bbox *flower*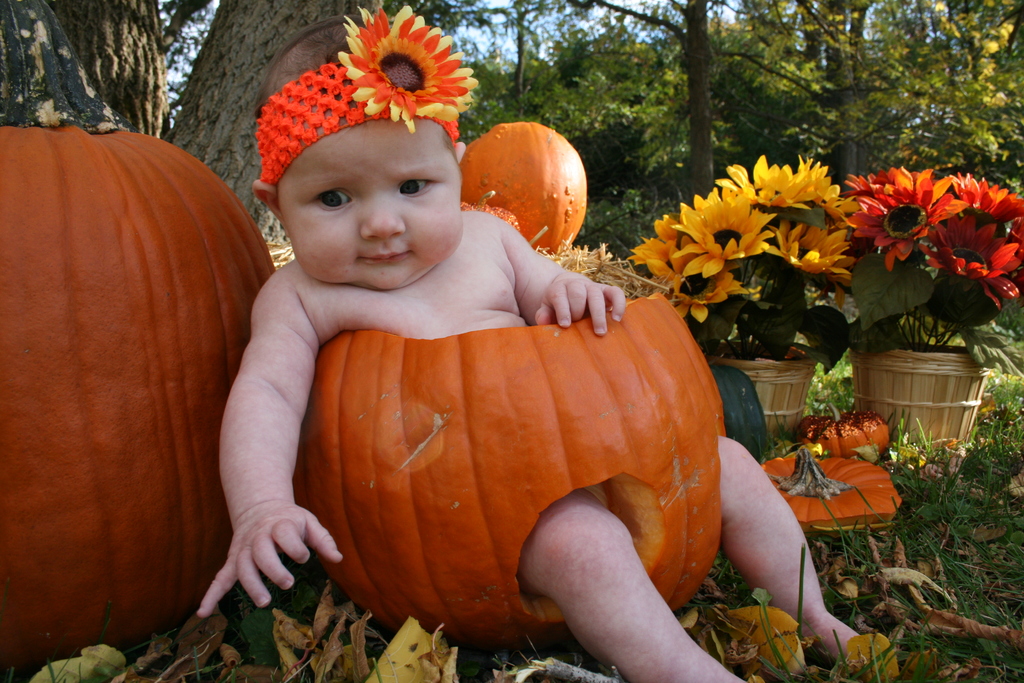
<box>866,164,977,265</box>
